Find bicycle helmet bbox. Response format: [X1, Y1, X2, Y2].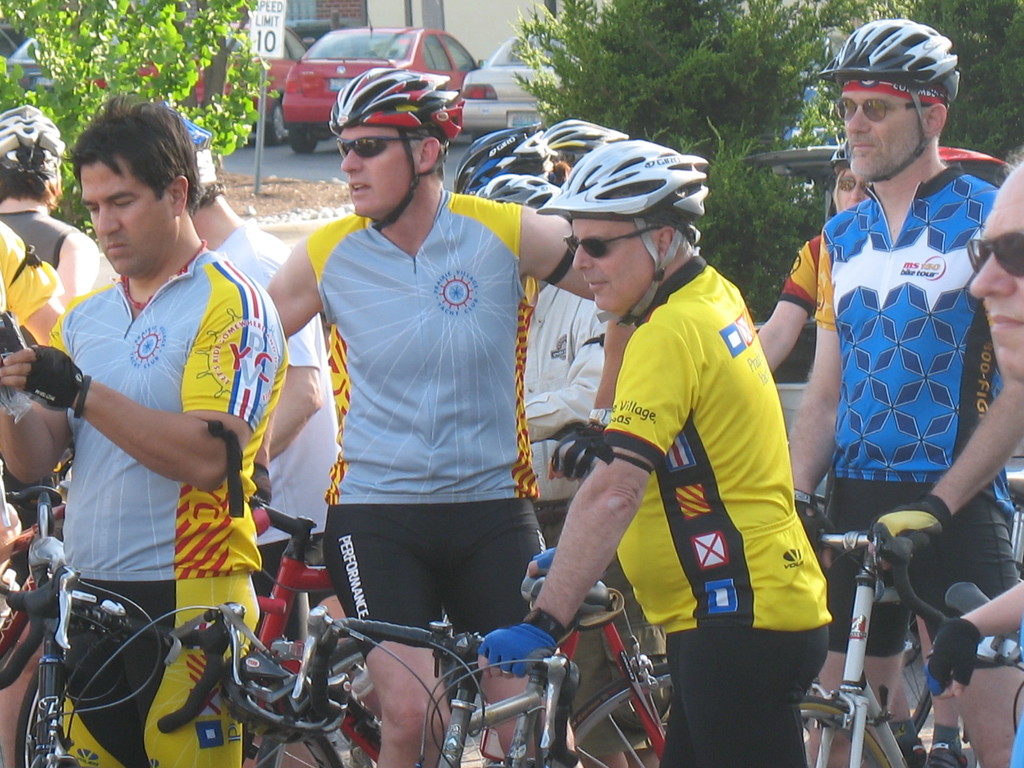
[454, 120, 556, 183].
